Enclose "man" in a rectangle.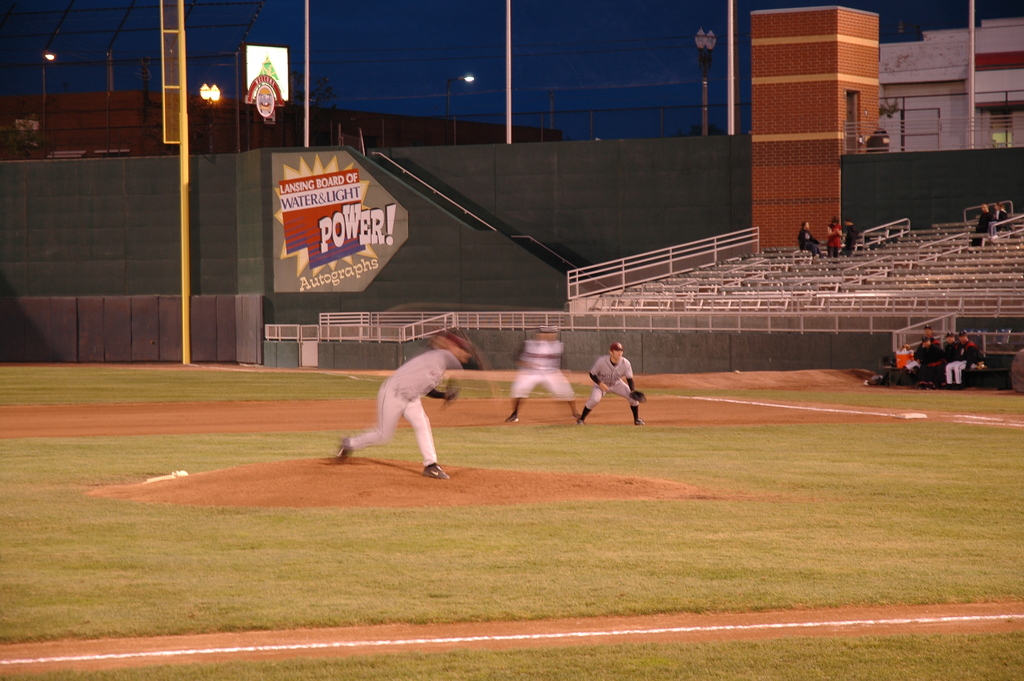
942, 330, 967, 389.
